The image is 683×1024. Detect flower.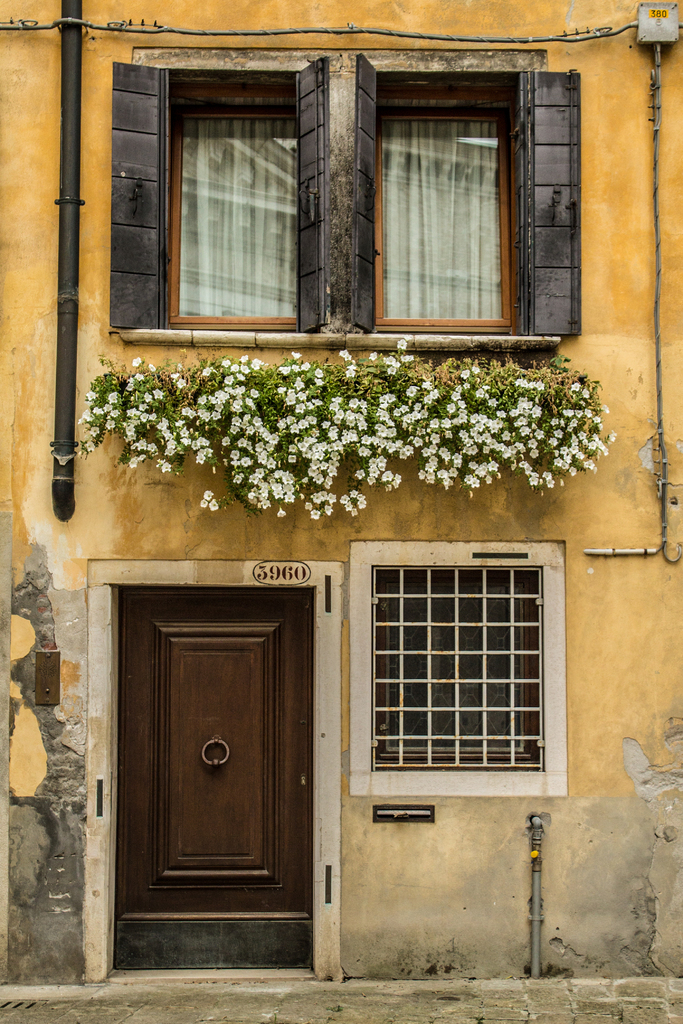
Detection: bbox(128, 452, 138, 470).
